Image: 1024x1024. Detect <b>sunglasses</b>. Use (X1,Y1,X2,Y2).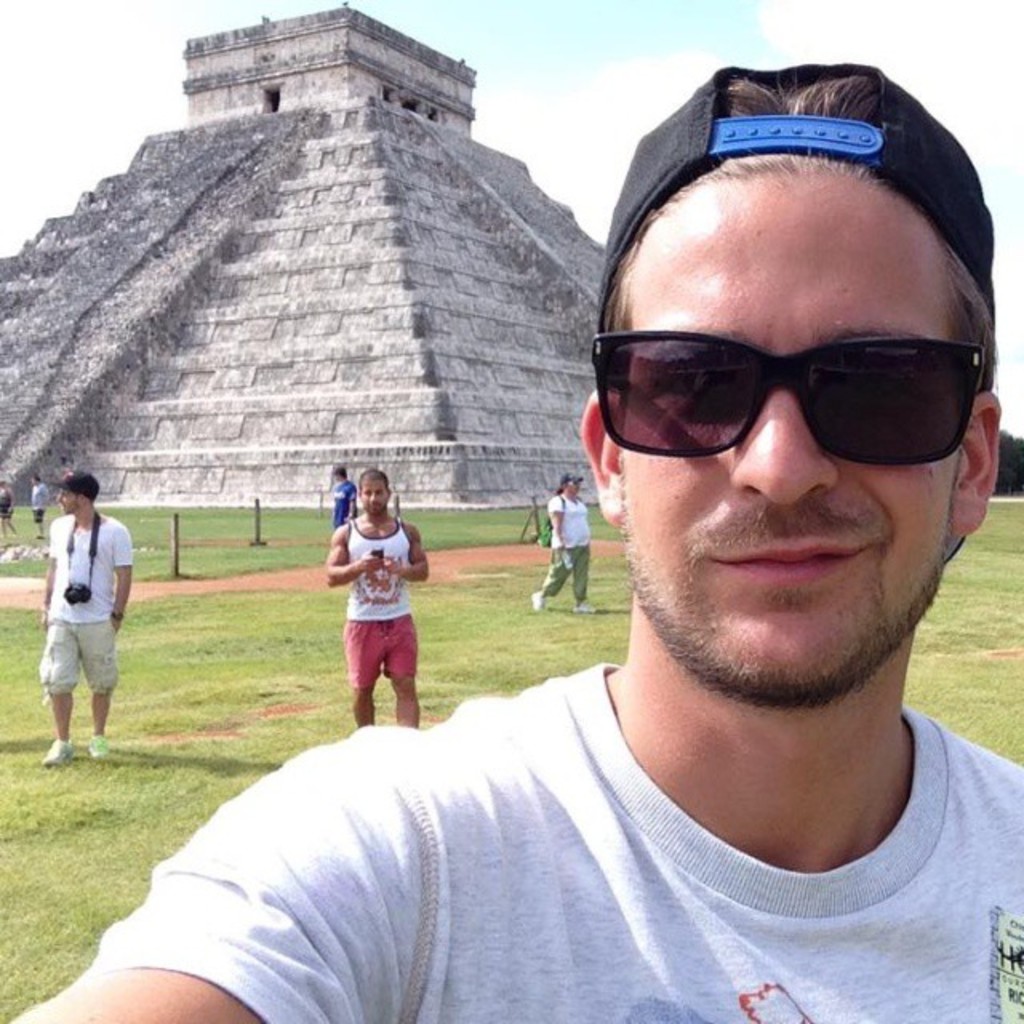
(582,323,981,456).
